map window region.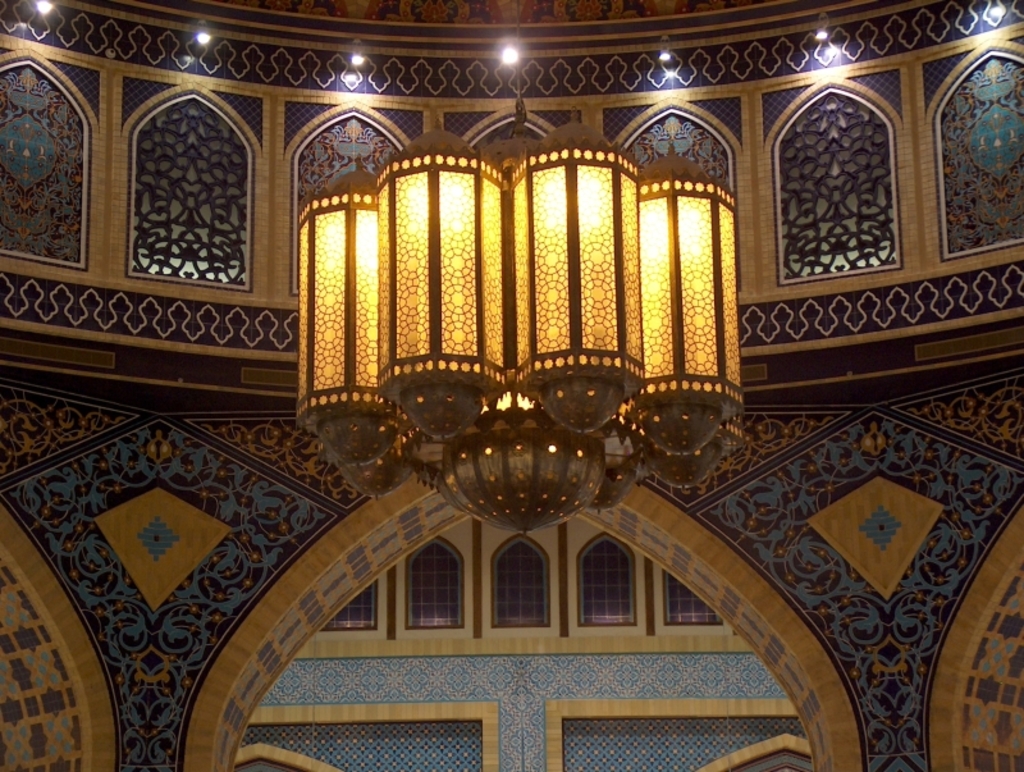
Mapped to bbox=(124, 78, 250, 292).
